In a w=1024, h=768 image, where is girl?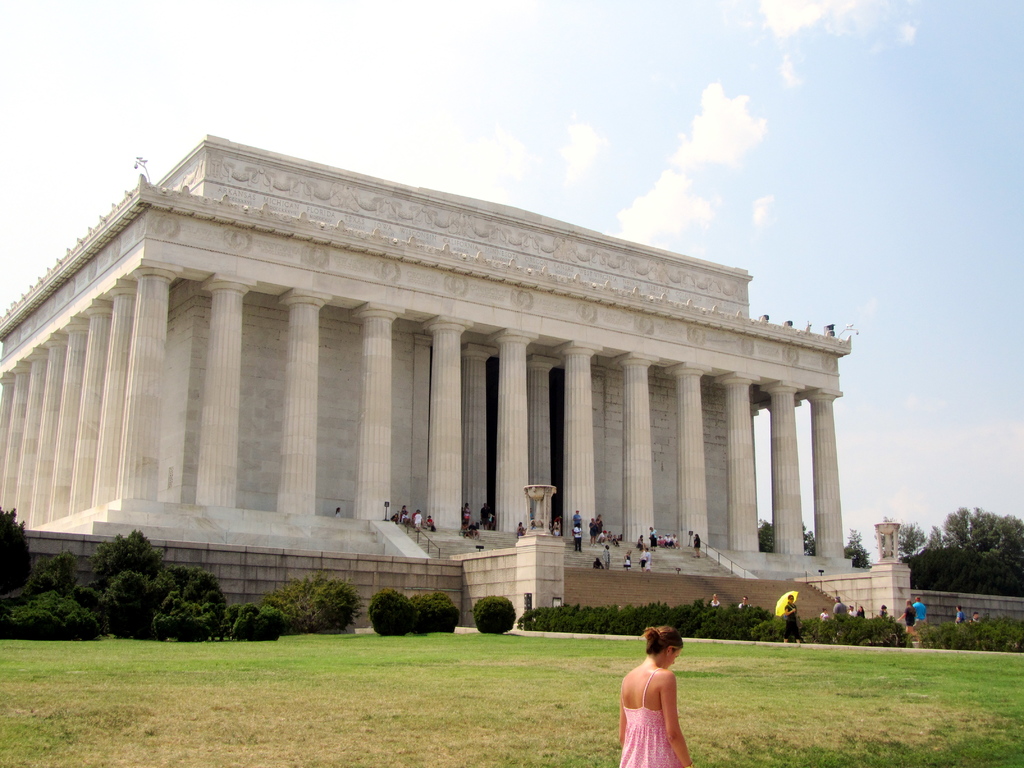
Rect(415, 510, 422, 533).
